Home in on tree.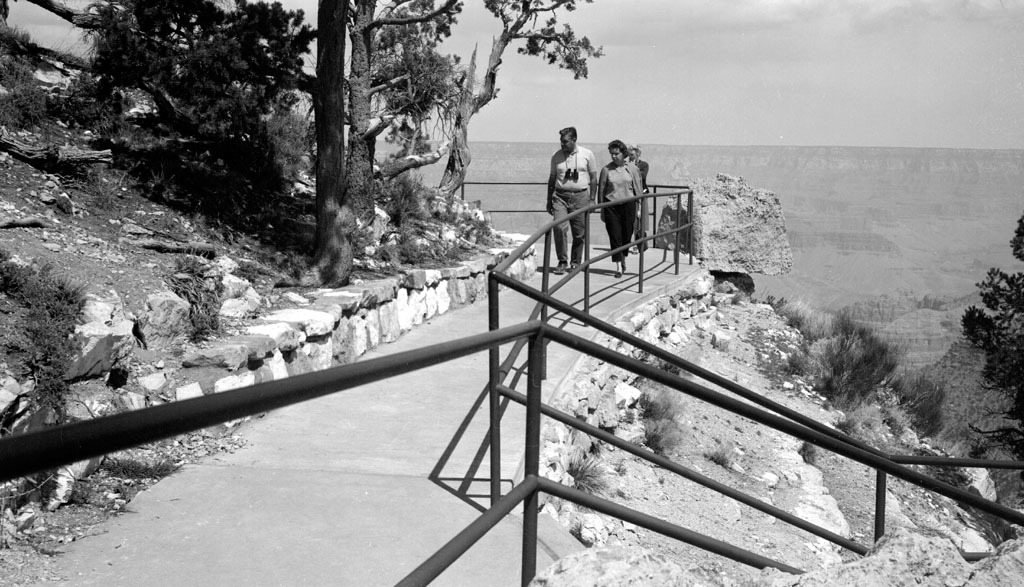
Homed in at [0,0,349,284].
